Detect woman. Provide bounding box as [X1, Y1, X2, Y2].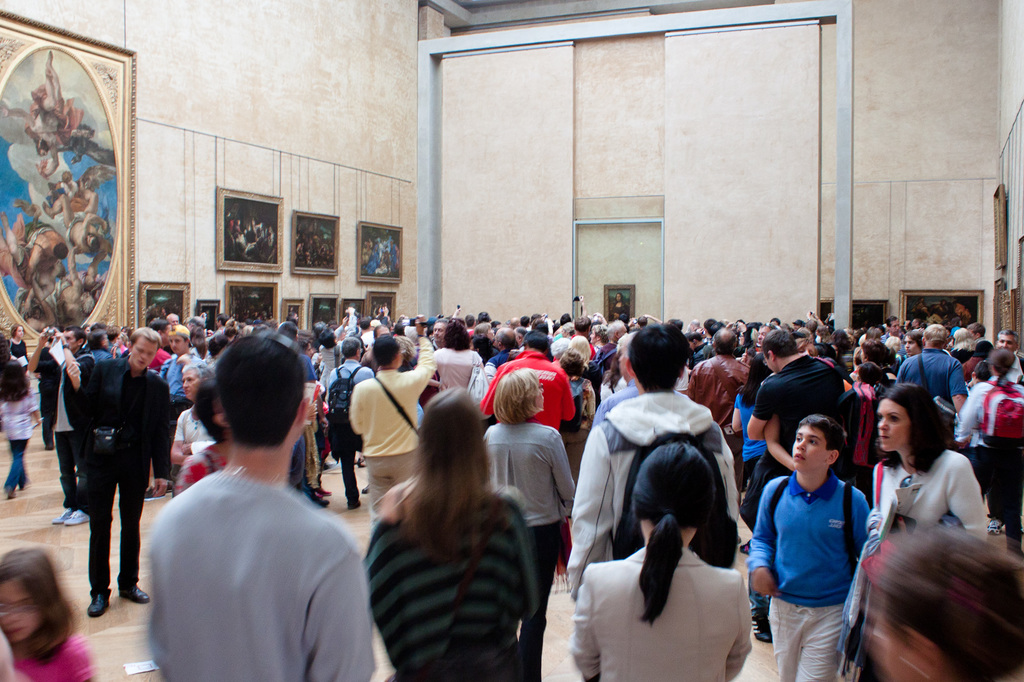
[481, 365, 577, 681].
